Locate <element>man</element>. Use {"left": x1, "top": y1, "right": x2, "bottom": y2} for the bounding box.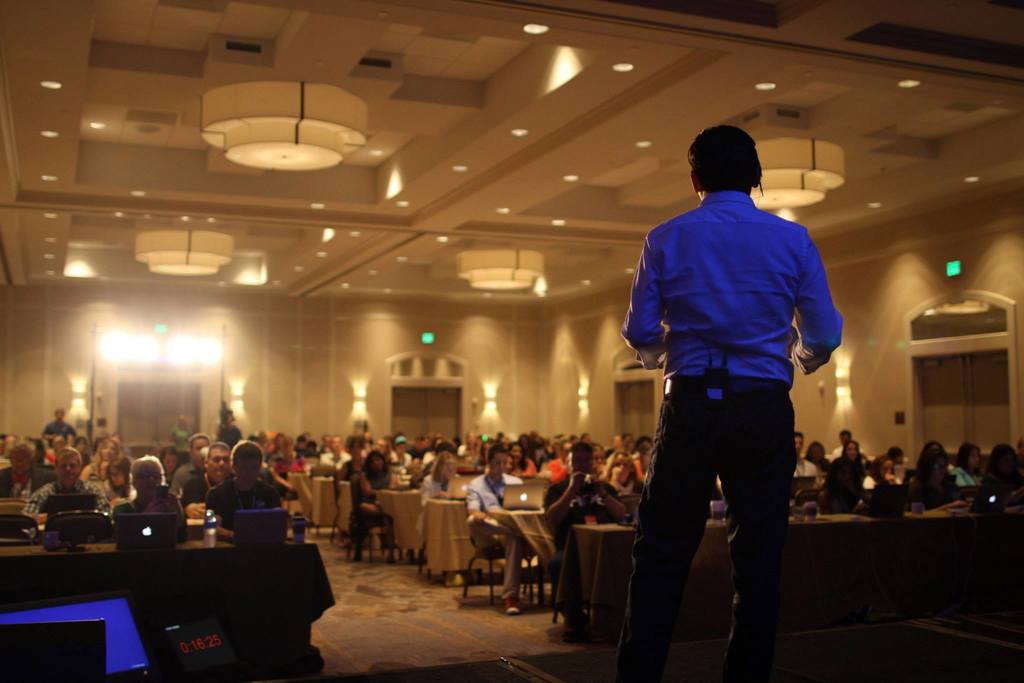
{"left": 200, "top": 437, "right": 285, "bottom": 537}.
